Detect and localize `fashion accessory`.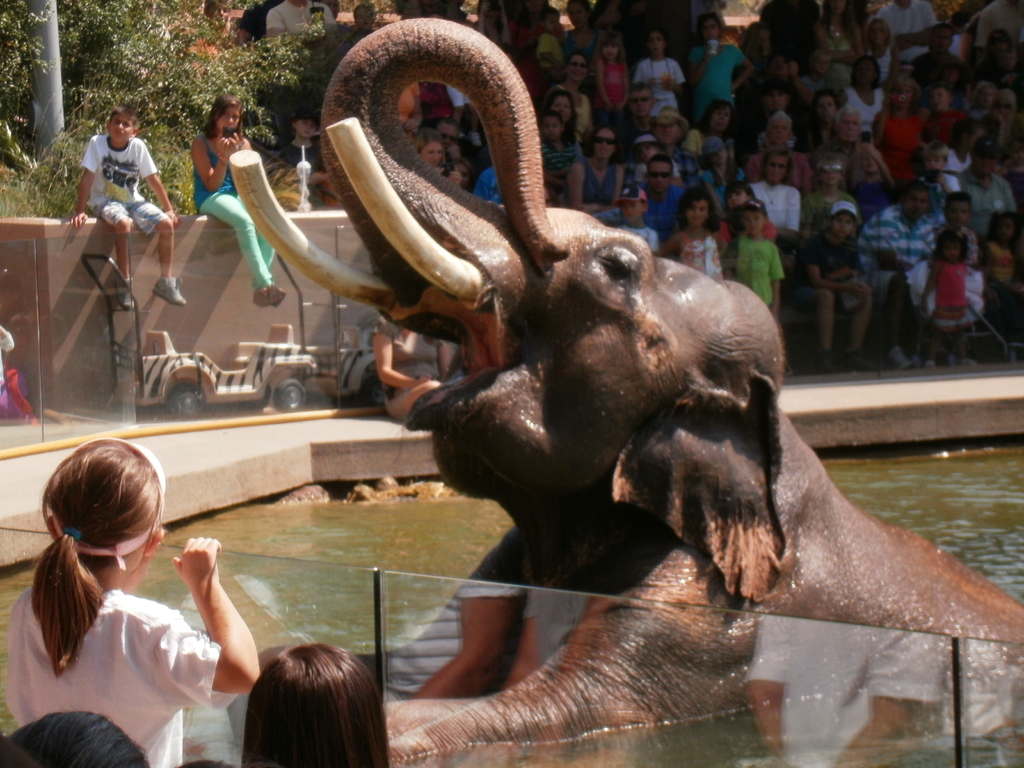
Localized at [left=254, top=290, right=268, bottom=307].
